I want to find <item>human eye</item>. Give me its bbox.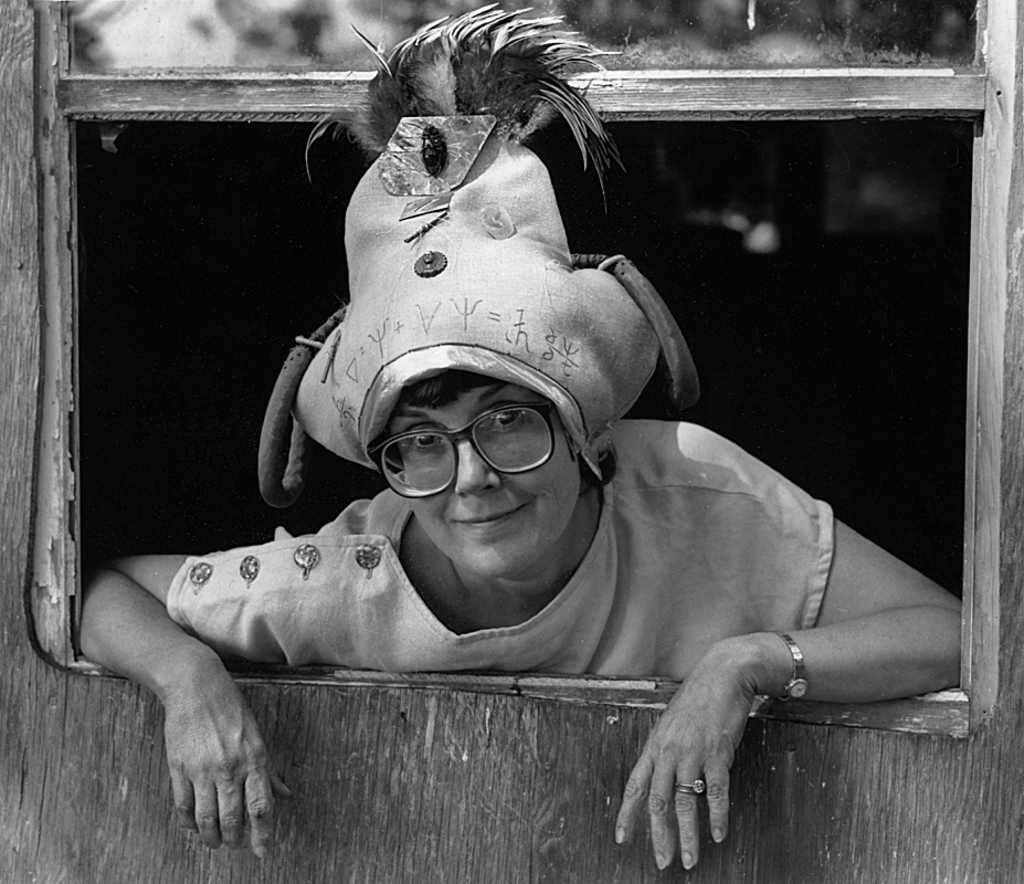
pyautogui.locateOnScreen(400, 421, 445, 454).
